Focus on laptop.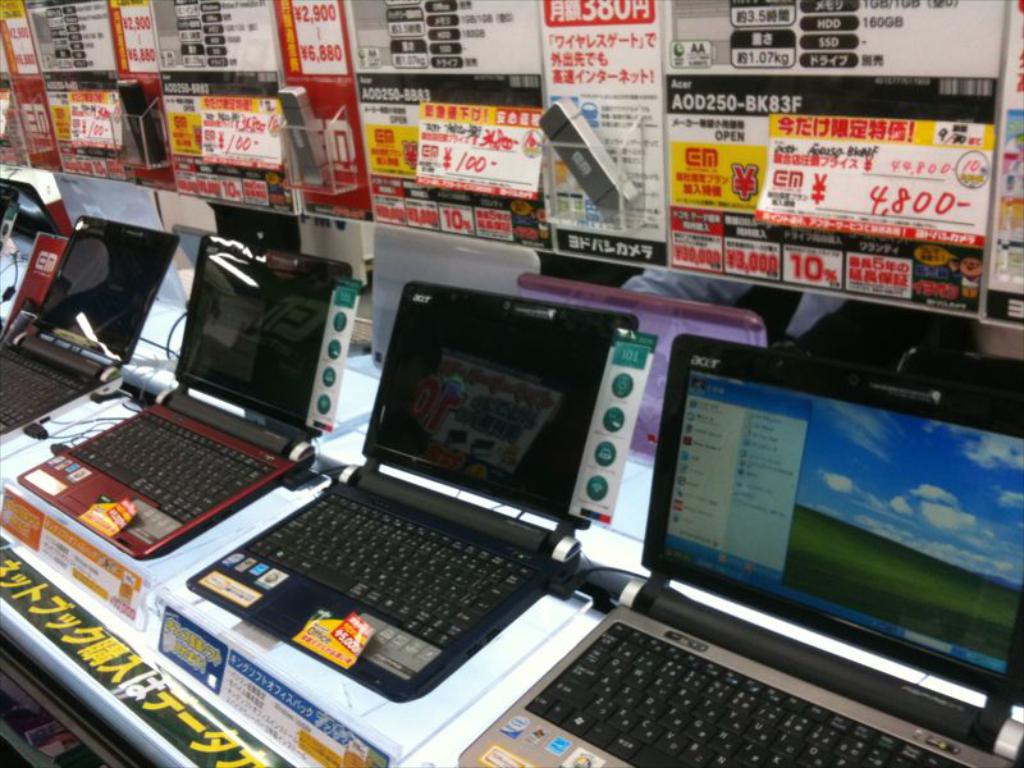
Focused at box(187, 276, 636, 695).
